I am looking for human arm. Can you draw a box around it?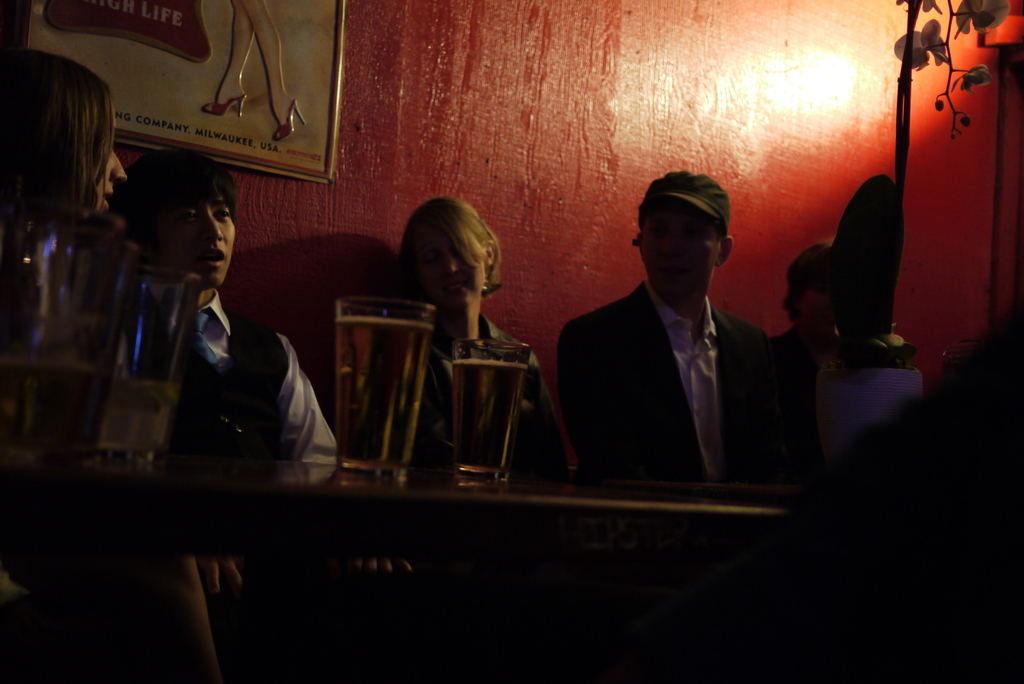
Sure, the bounding box is 258:334:315:478.
